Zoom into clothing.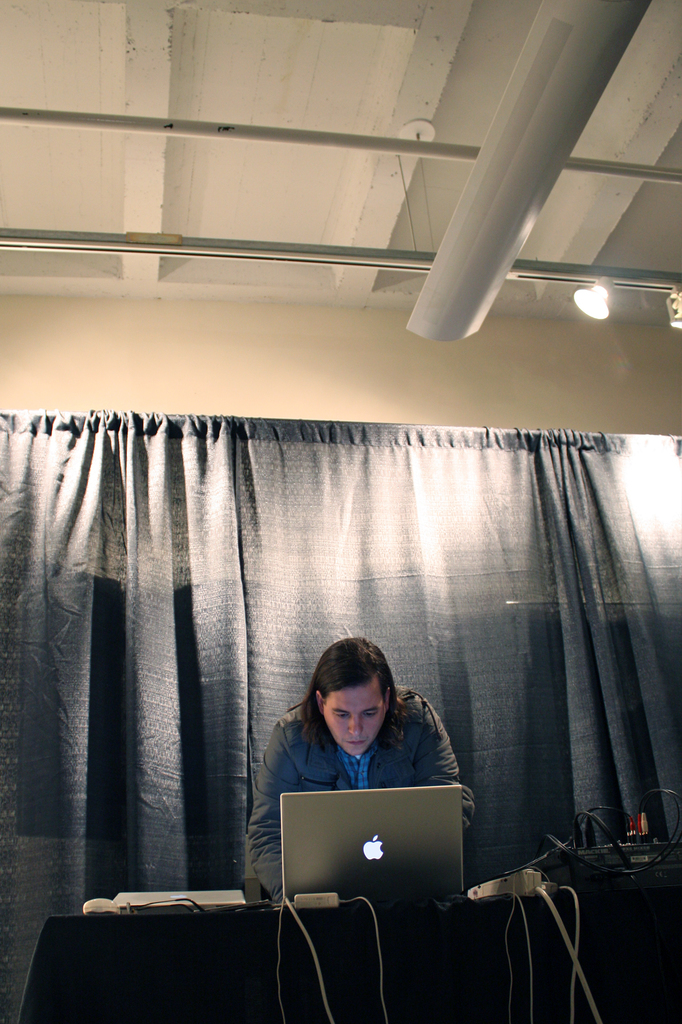
Zoom target: BBox(219, 684, 488, 888).
